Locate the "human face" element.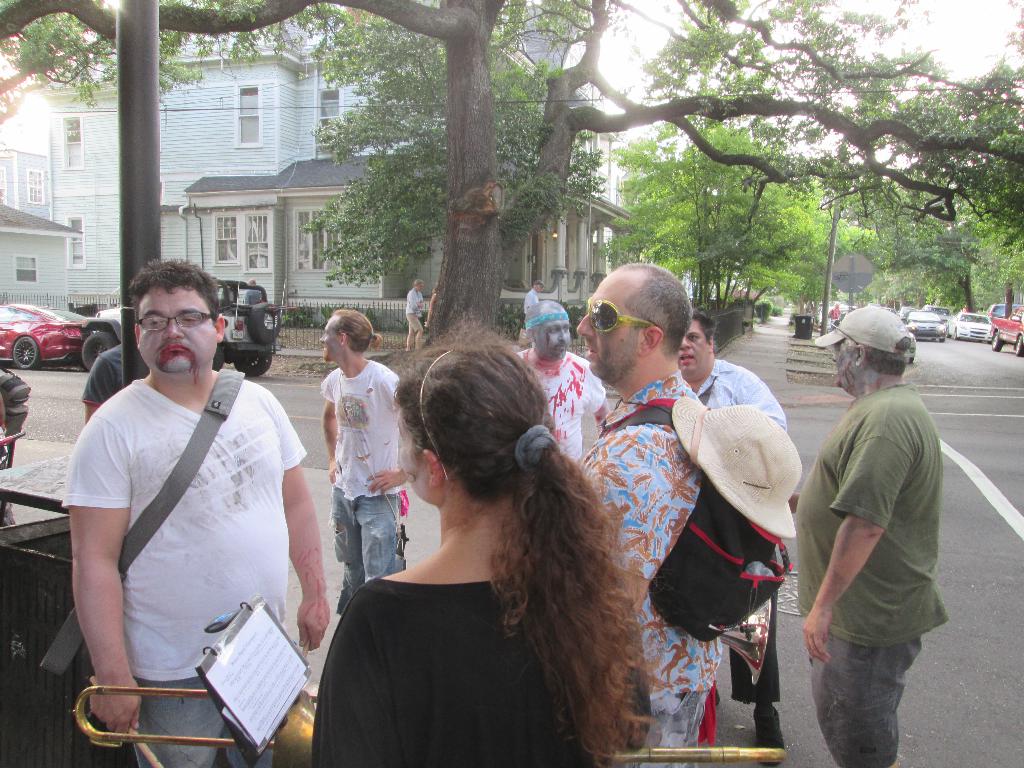
Element bbox: Rect(533, 321, 569, 362).
